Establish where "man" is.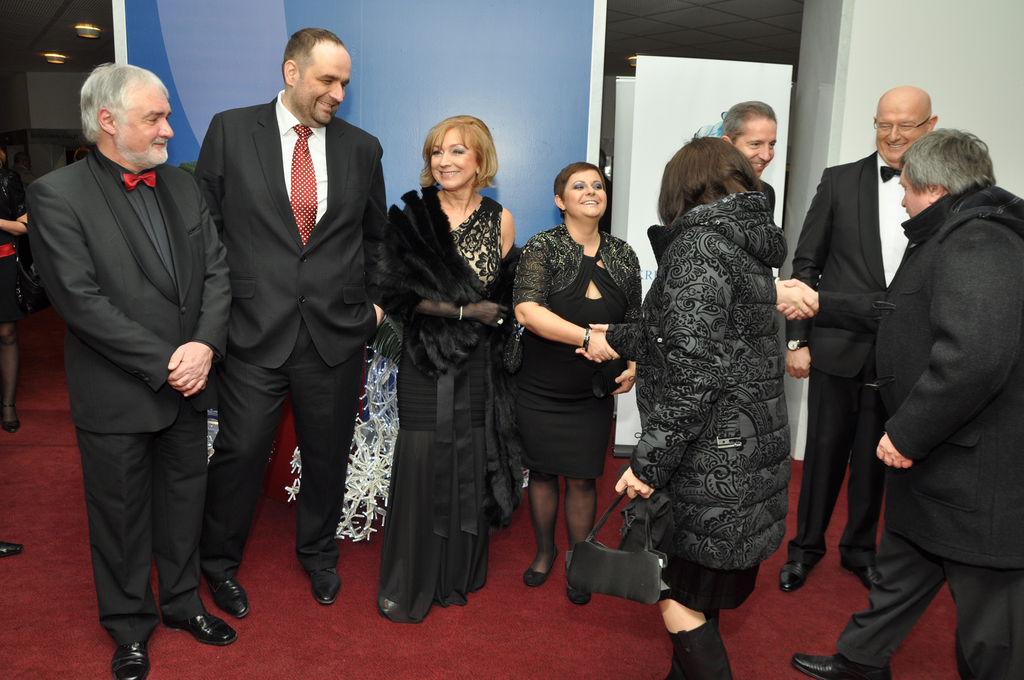
Established at select_region(186, 38, 395, 633).
